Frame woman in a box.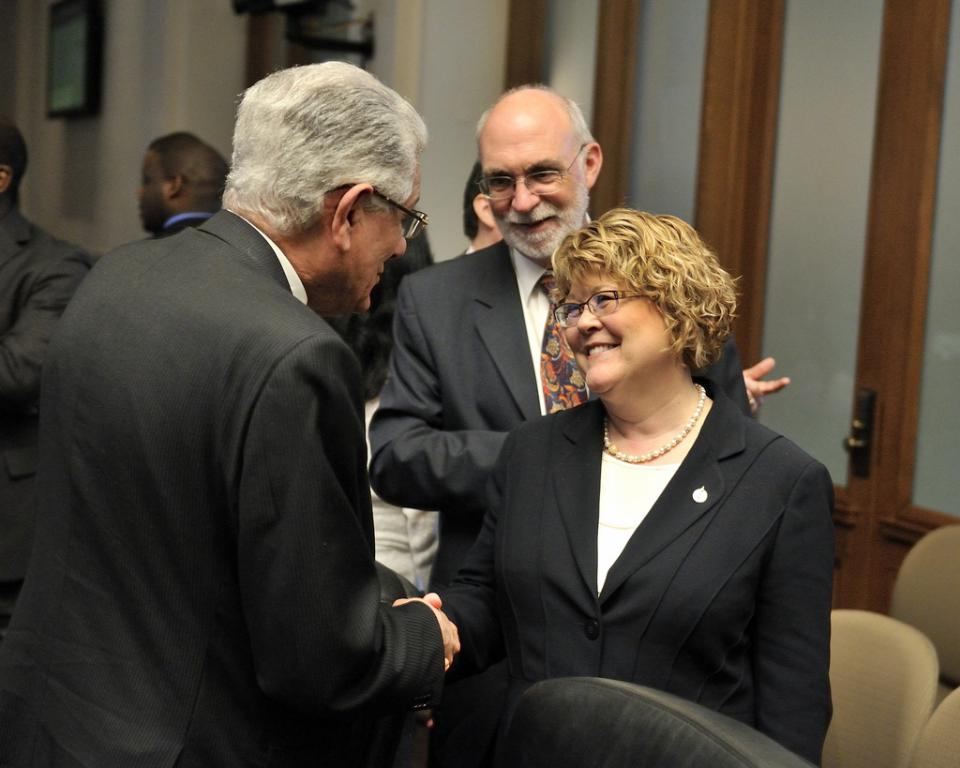
316 202 444 587.
